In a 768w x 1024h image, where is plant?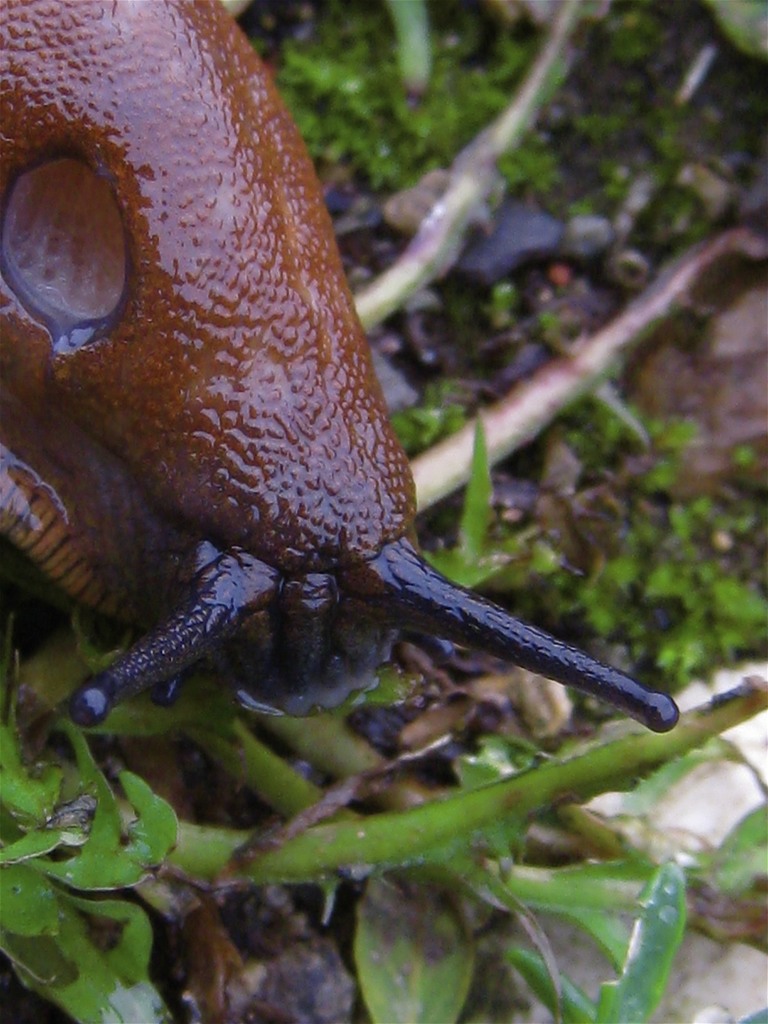
l=0, t=691, r=767, b=1023.
